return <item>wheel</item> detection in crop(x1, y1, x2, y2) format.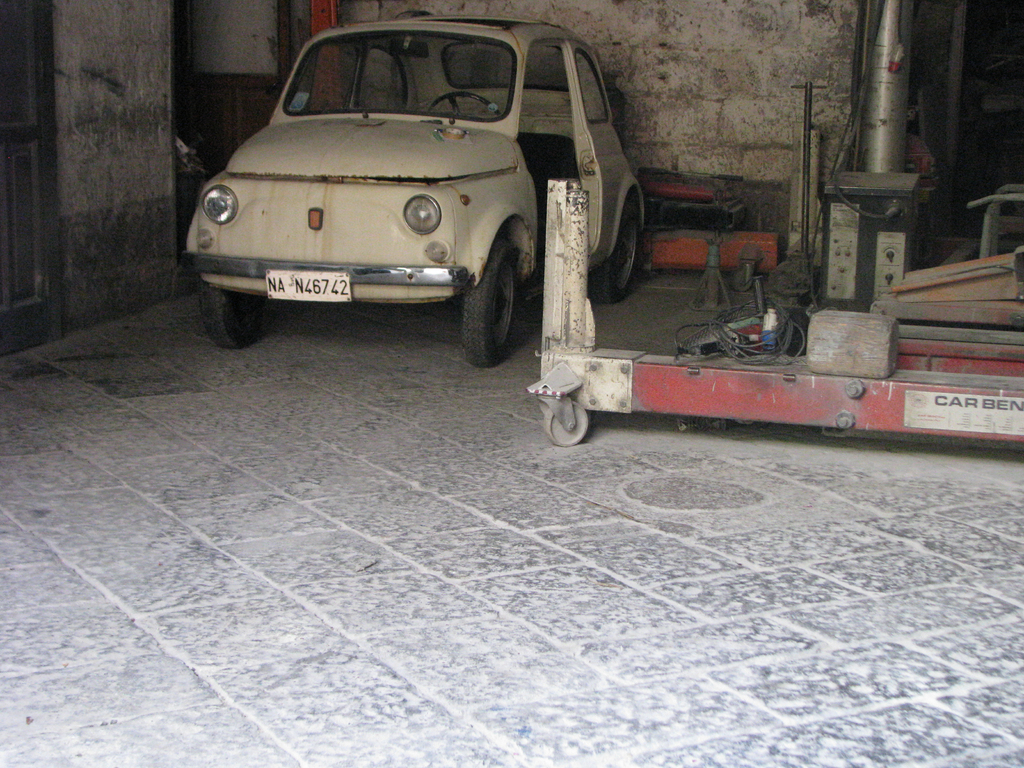
crop(542, 401, 587, 447).
